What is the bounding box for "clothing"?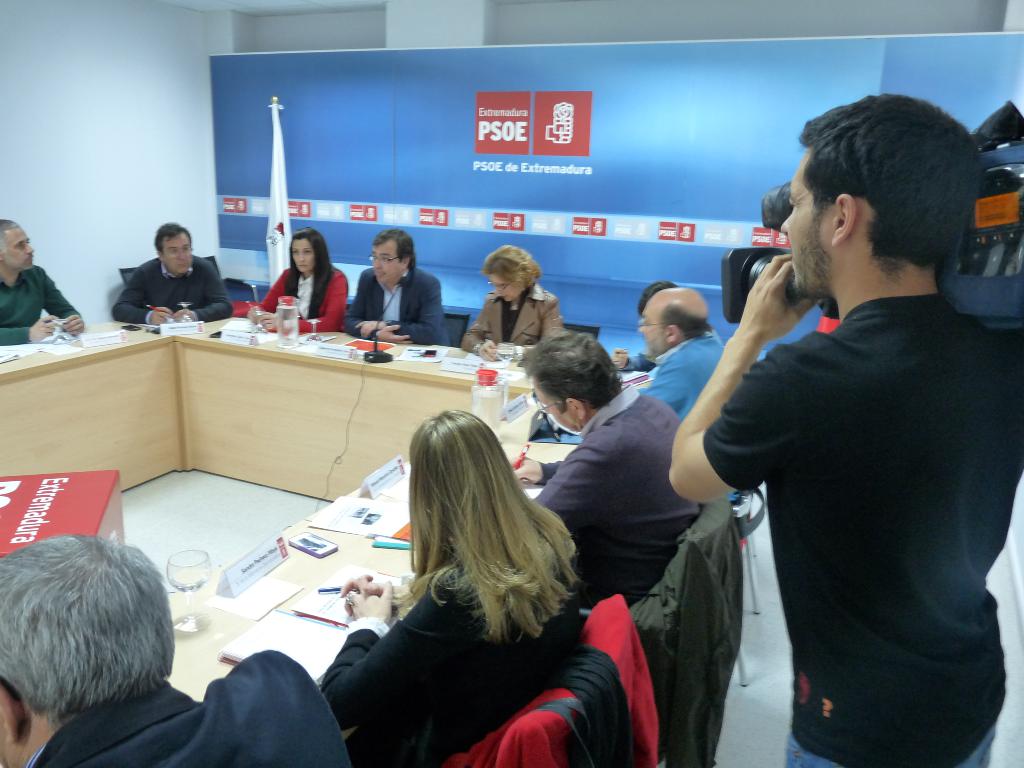
x1=246 y1=262 x2=345 y2=338.
